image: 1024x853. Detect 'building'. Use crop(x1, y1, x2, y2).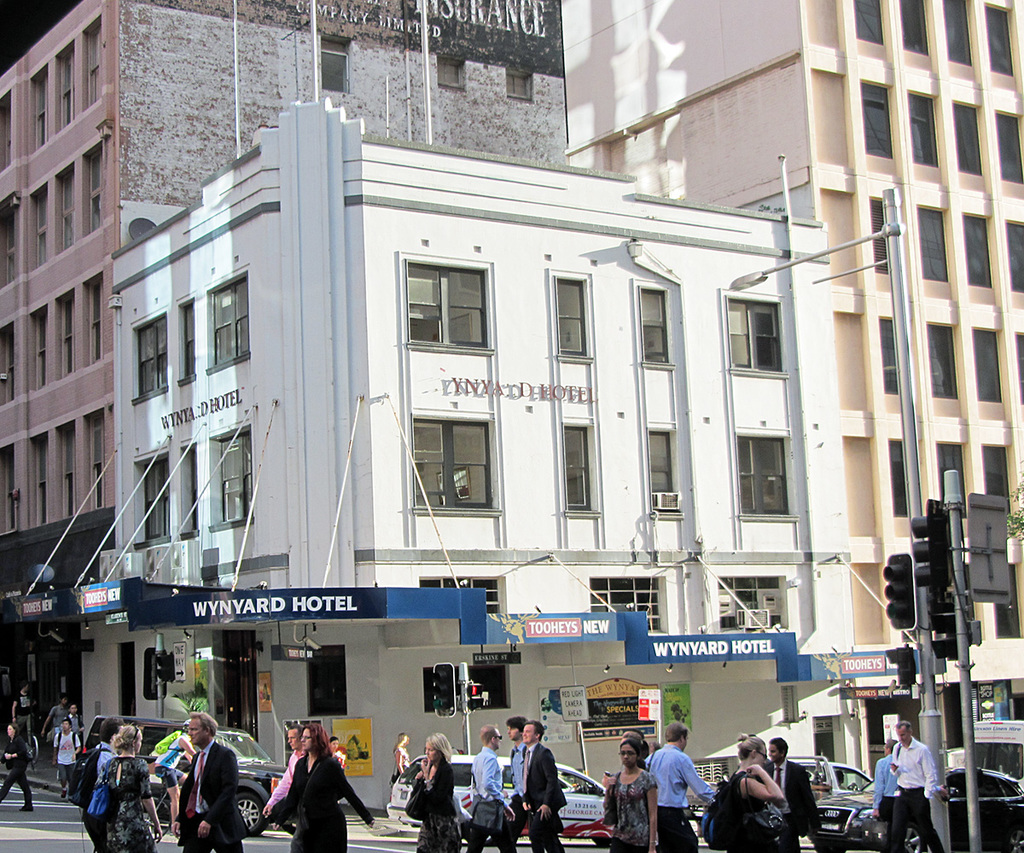
crop(0, 0, 561, 781).
